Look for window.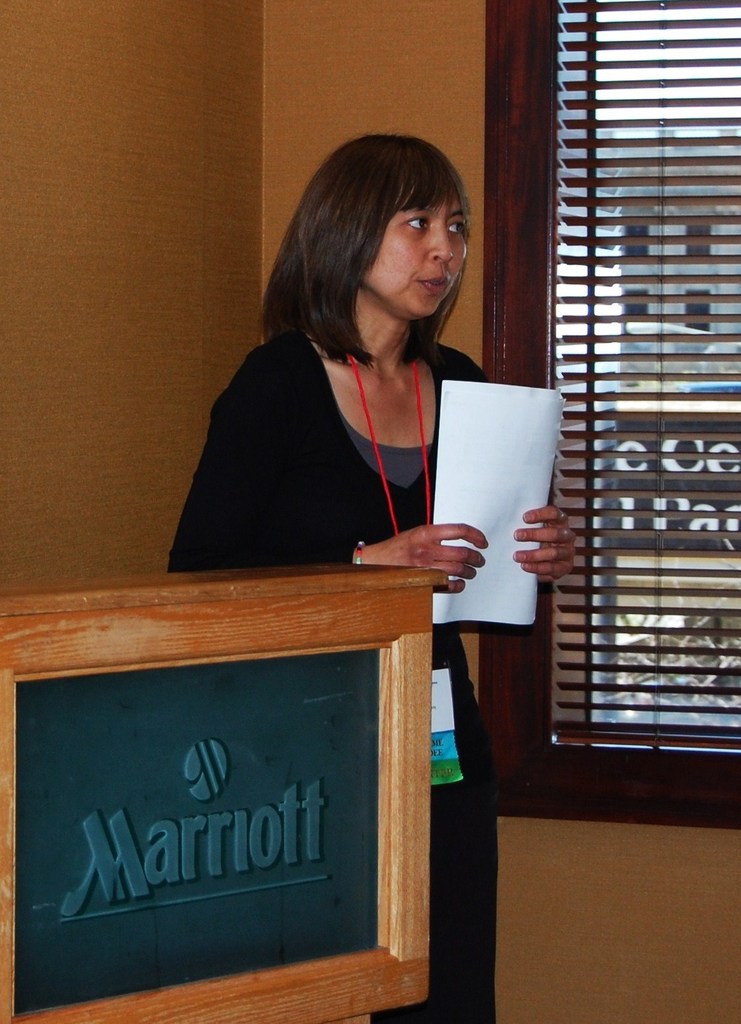
Found: (left=502, top=0, right=726, bottom=635).
